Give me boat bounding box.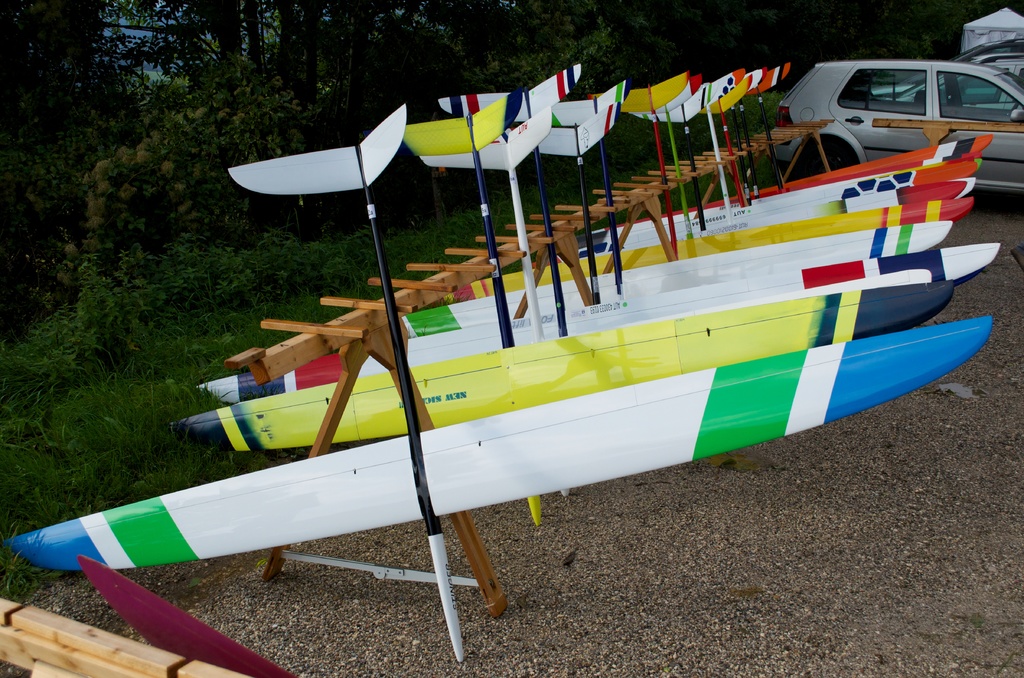
bbox(7, 312, 995, 568).
